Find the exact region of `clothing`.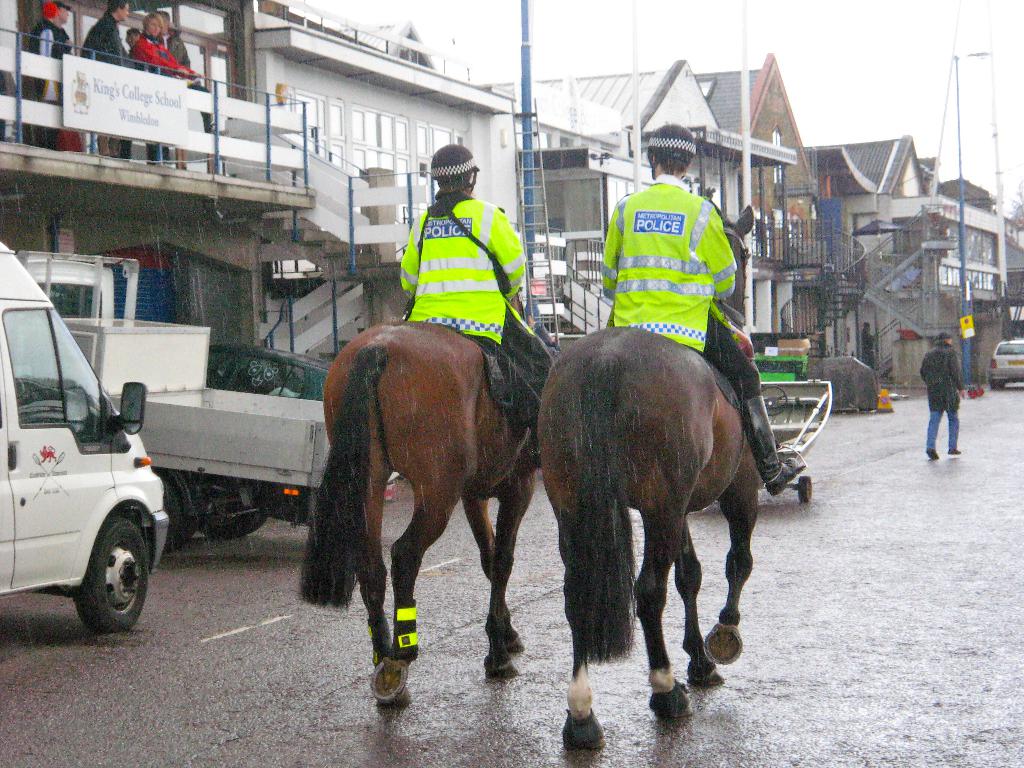
Exact region: Rect(600, 175, 761, 402).
